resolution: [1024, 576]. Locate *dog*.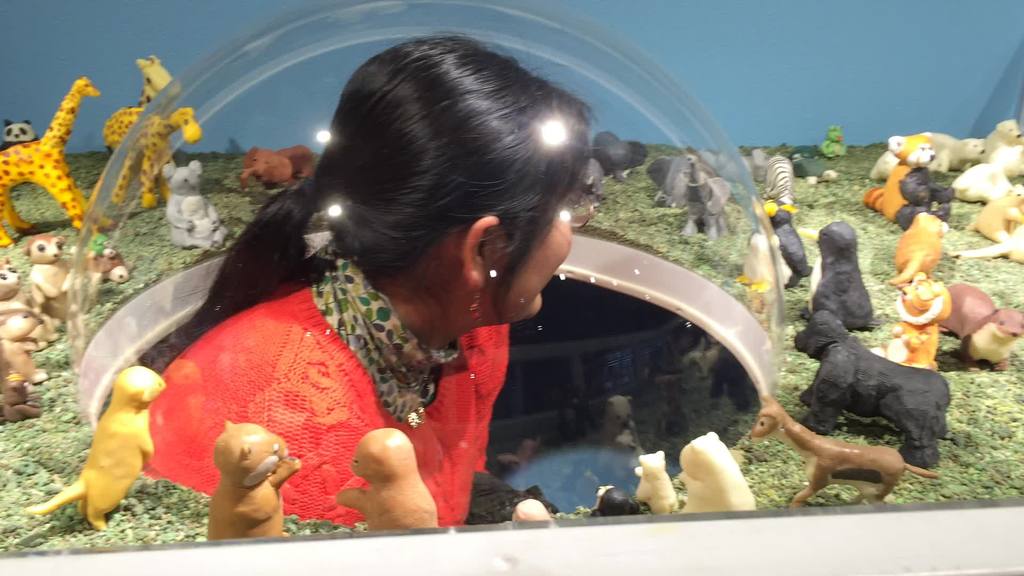
locate(792, 311, 952, 470).
